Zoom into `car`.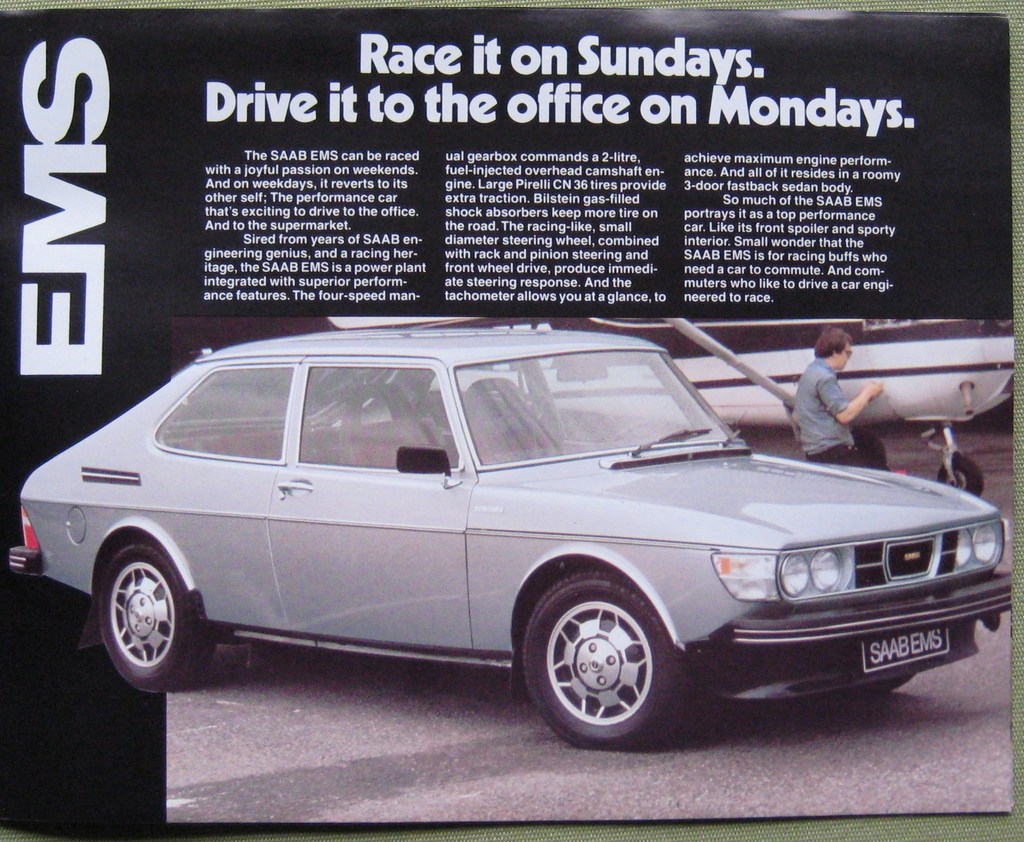
Zoom target: (x1=9, y1=328, x2=1015, y2=752).
